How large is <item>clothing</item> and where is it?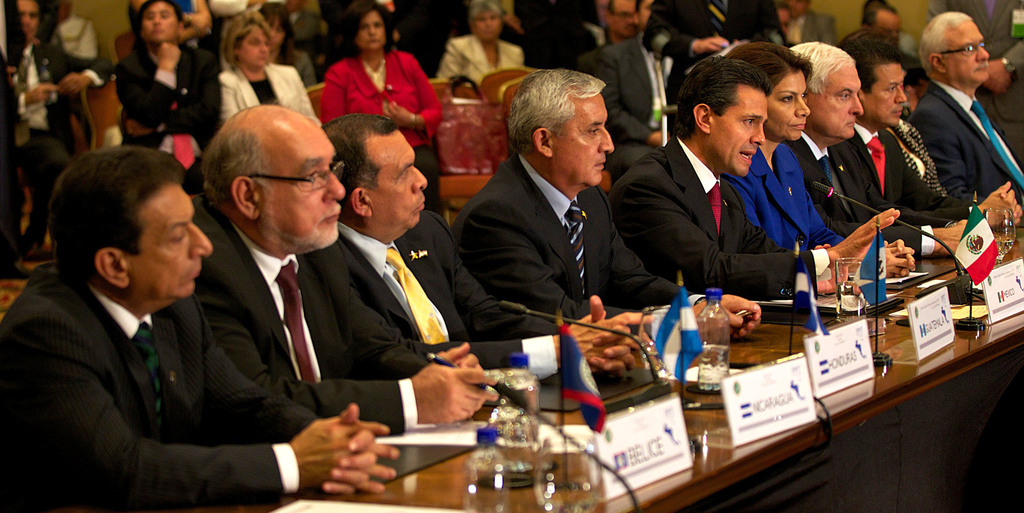
Bounding box: <box>210,56,321,126</box>.
